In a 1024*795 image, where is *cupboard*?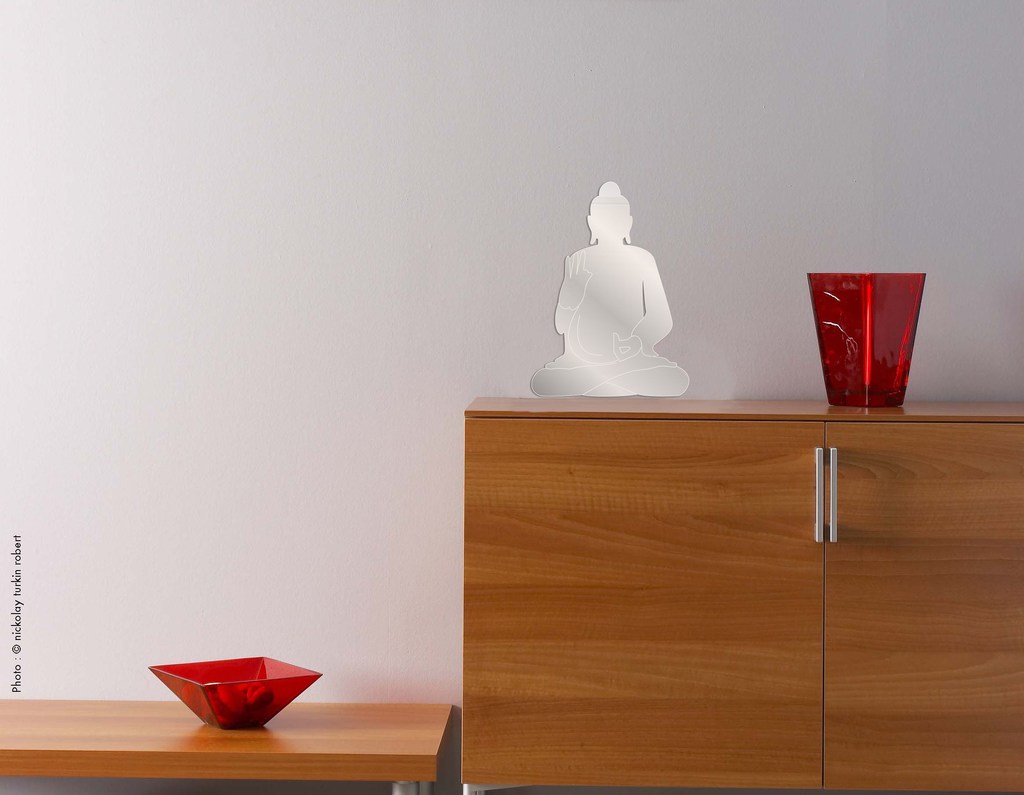
locate(394, 362, 1000, 789).
